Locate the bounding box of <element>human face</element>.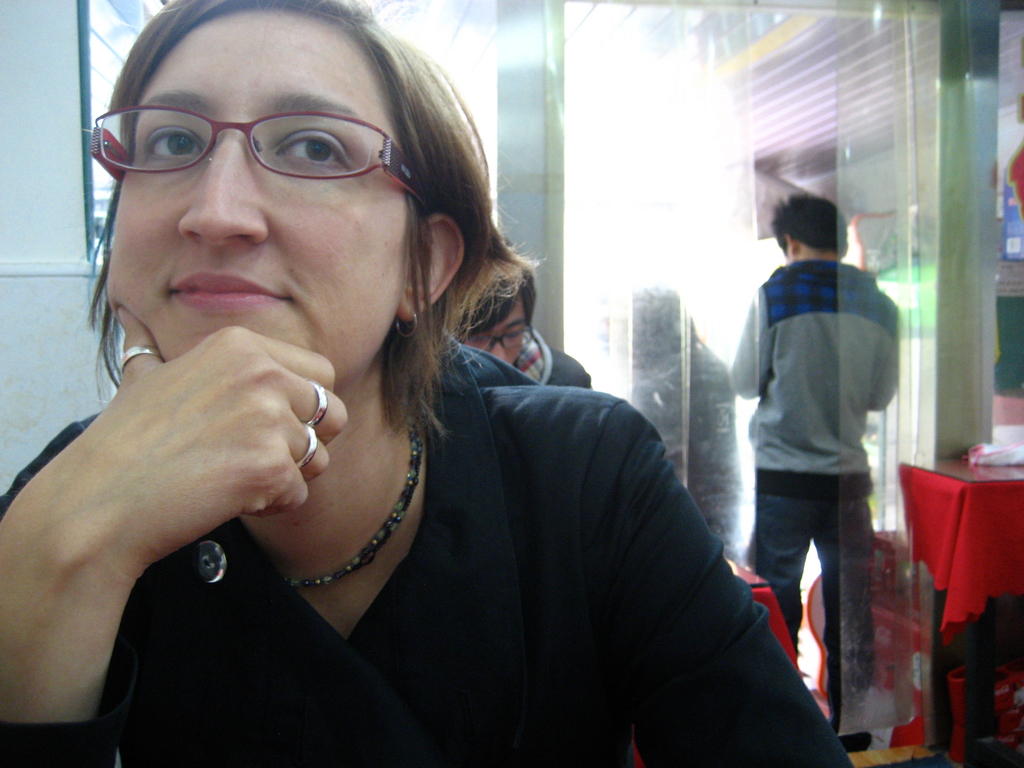
Bounding box: l=471, t=269, r=536, b=383.
